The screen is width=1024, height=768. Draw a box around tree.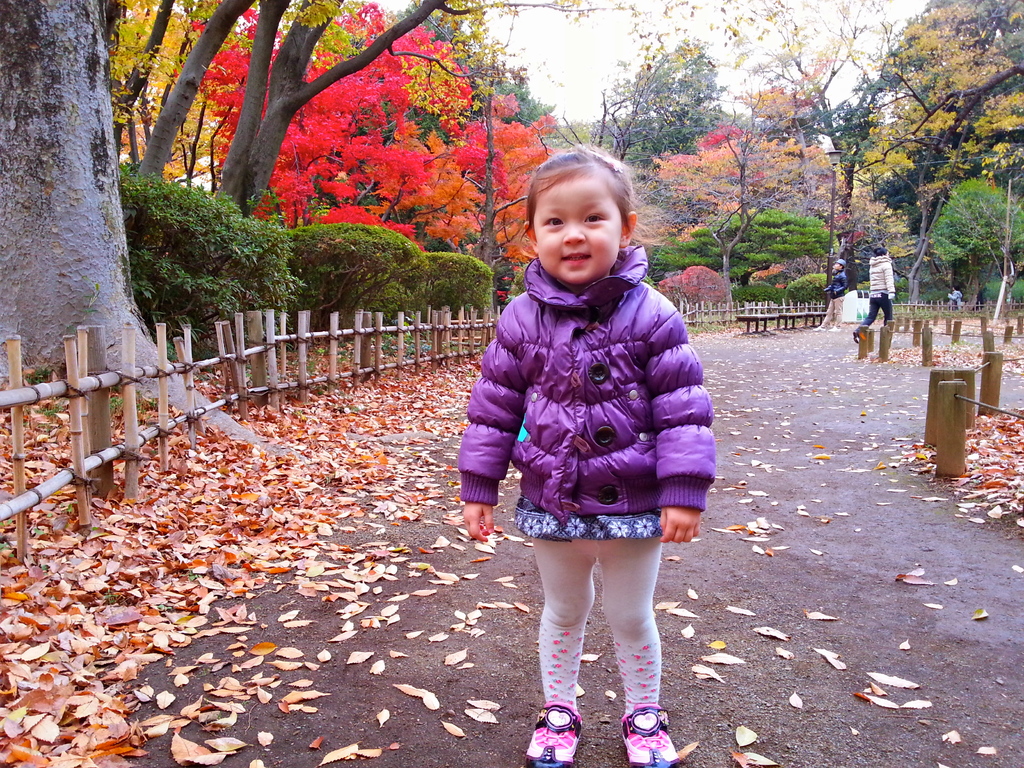
<box>0,0,260,443</box>.
